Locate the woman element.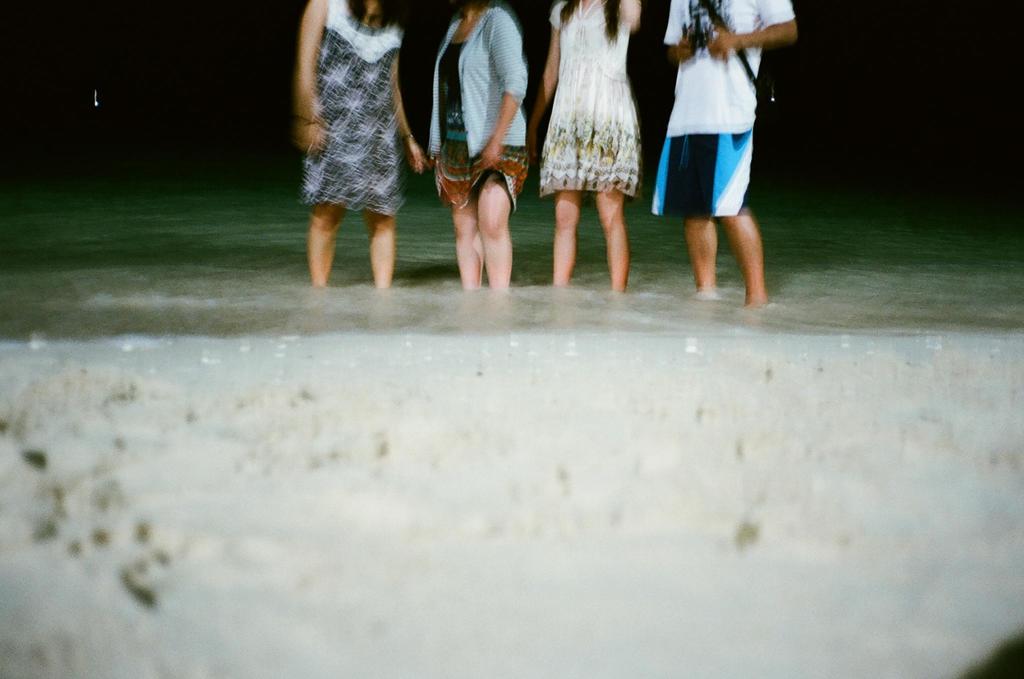
Element bbox: <bbox>425, 0, 531, 287</bbox>.
